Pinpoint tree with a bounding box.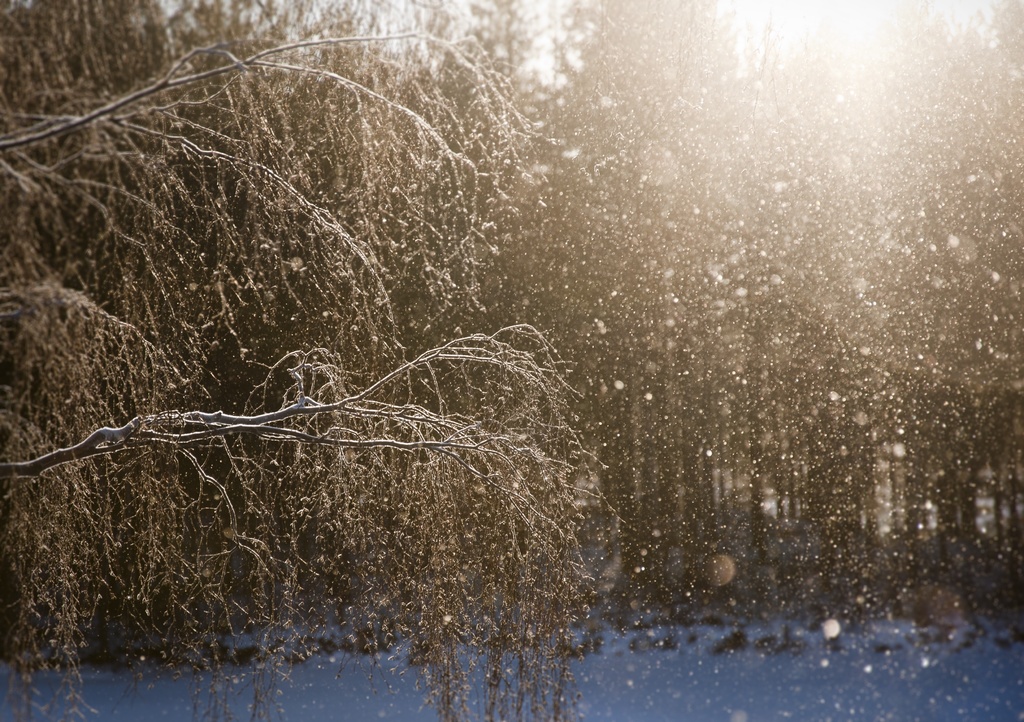
BBox(970, 1, 1023, 628).
